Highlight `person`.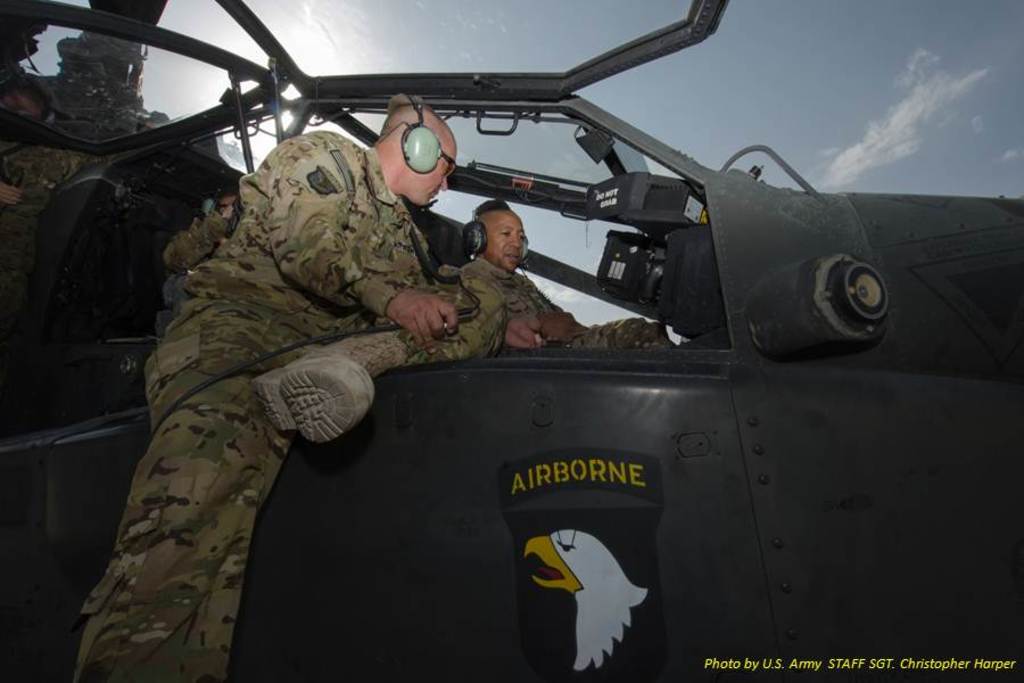
Highlighted region: x1=462 y1=190 x2=682 y2=352.
